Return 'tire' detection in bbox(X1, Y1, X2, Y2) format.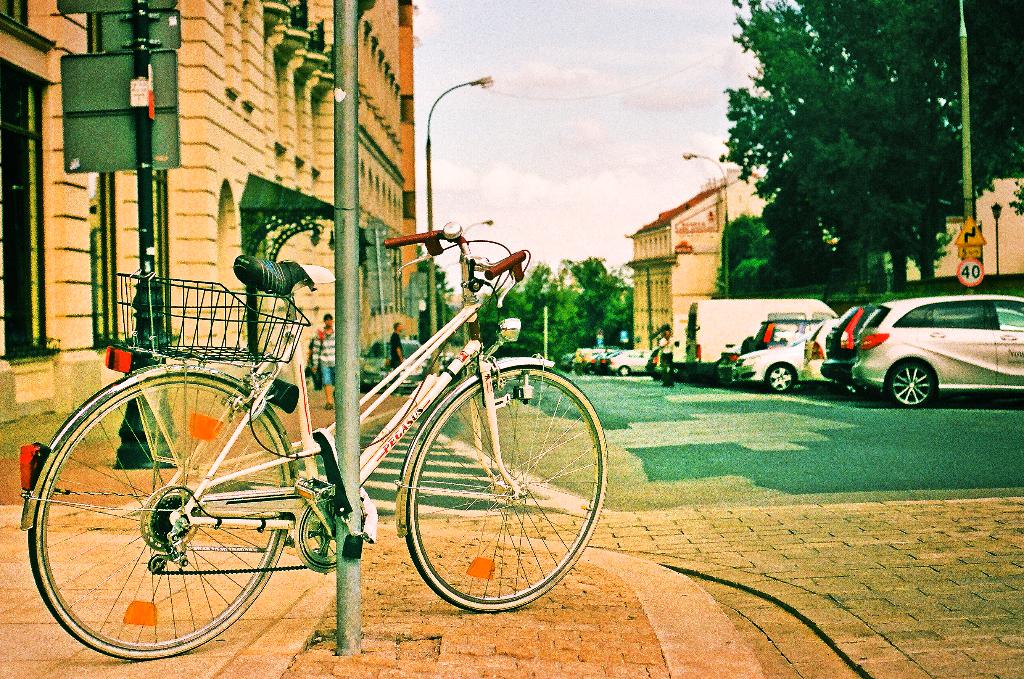
bbox(847, 381, 870, 397).
